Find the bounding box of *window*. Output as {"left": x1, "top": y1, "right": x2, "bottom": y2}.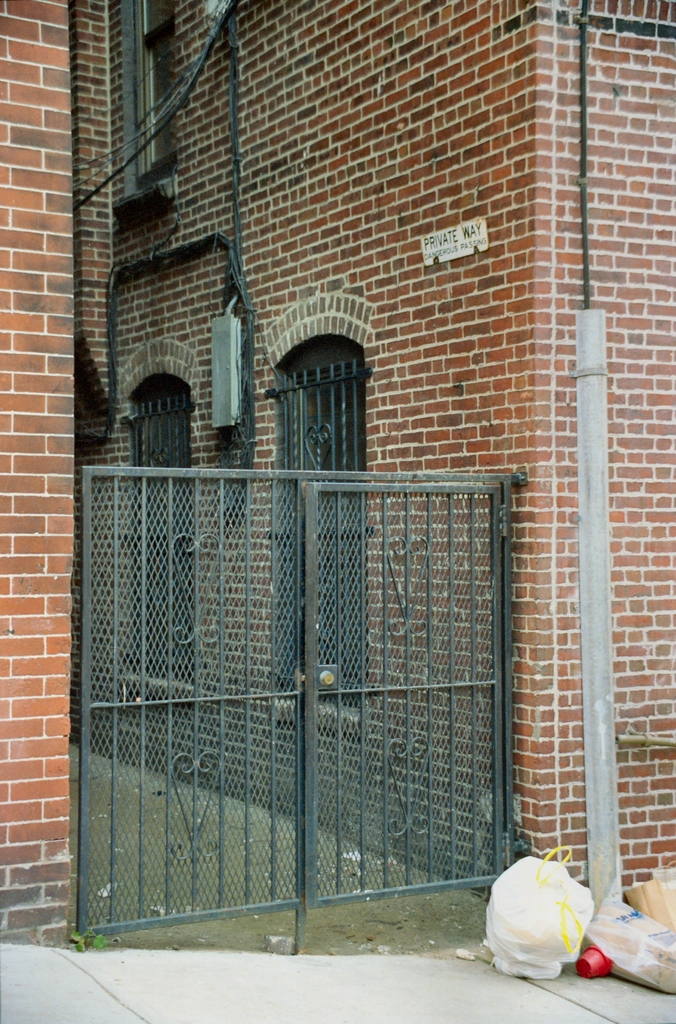
{"left": 124, "top": 367, "right": 199, "bottom": 703}.
